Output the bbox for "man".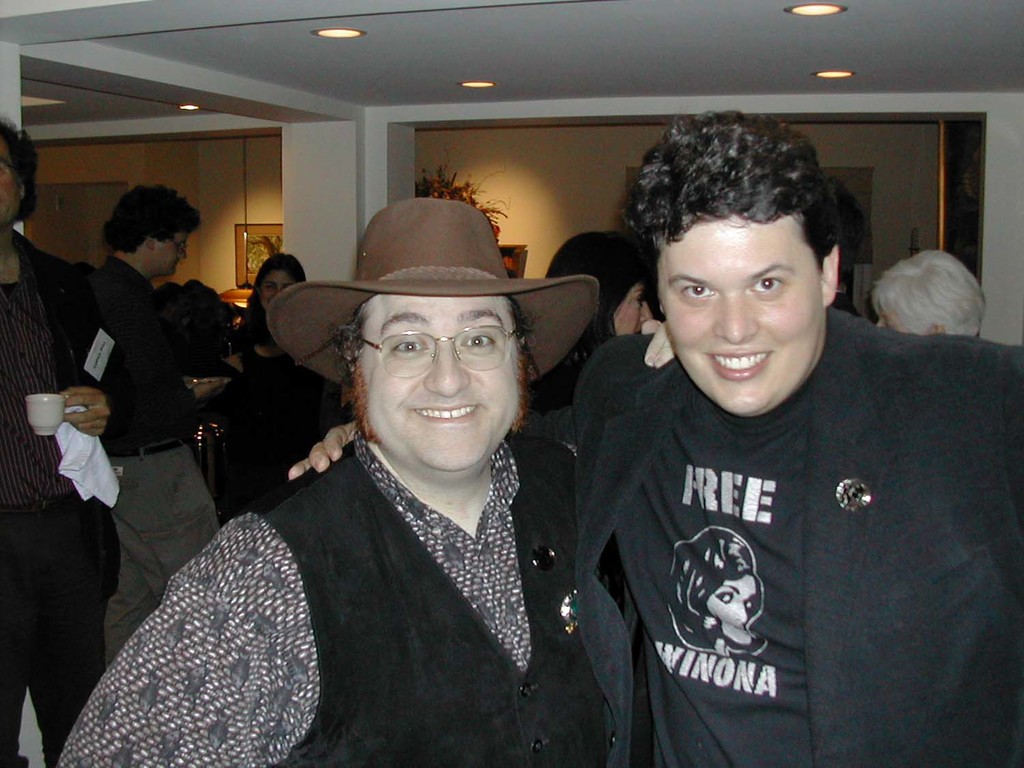
bbox=(0, 122, 128, 767).
